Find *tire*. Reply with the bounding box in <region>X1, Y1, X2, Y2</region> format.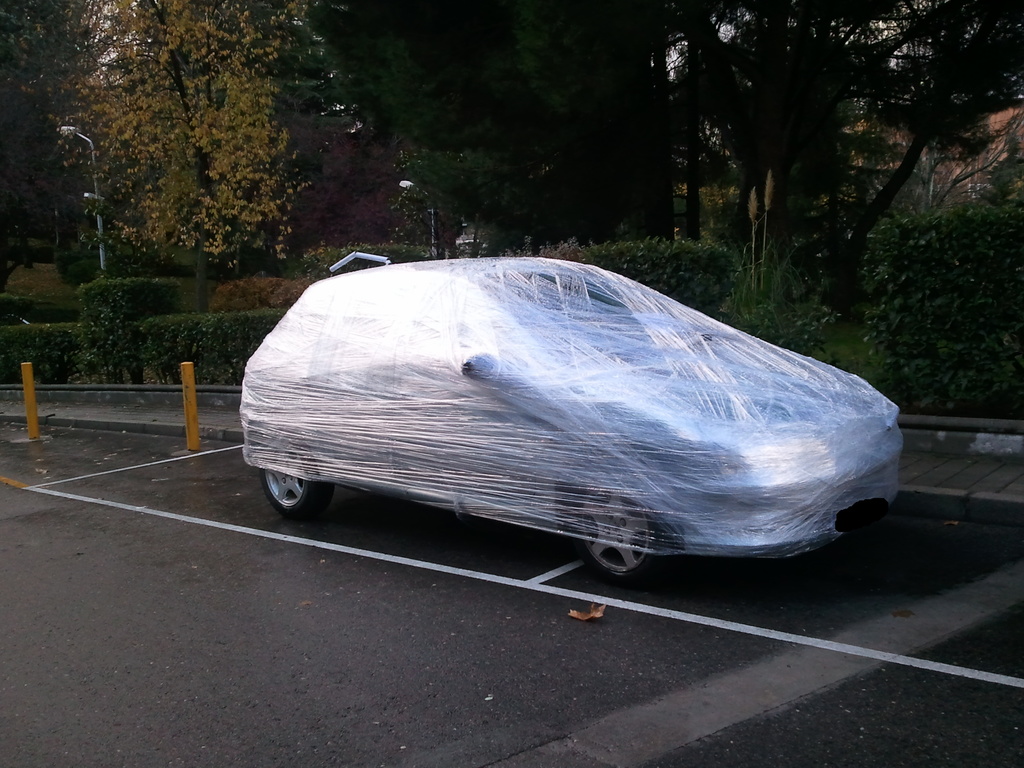
<region>570, 479, 660, 580</region>.
